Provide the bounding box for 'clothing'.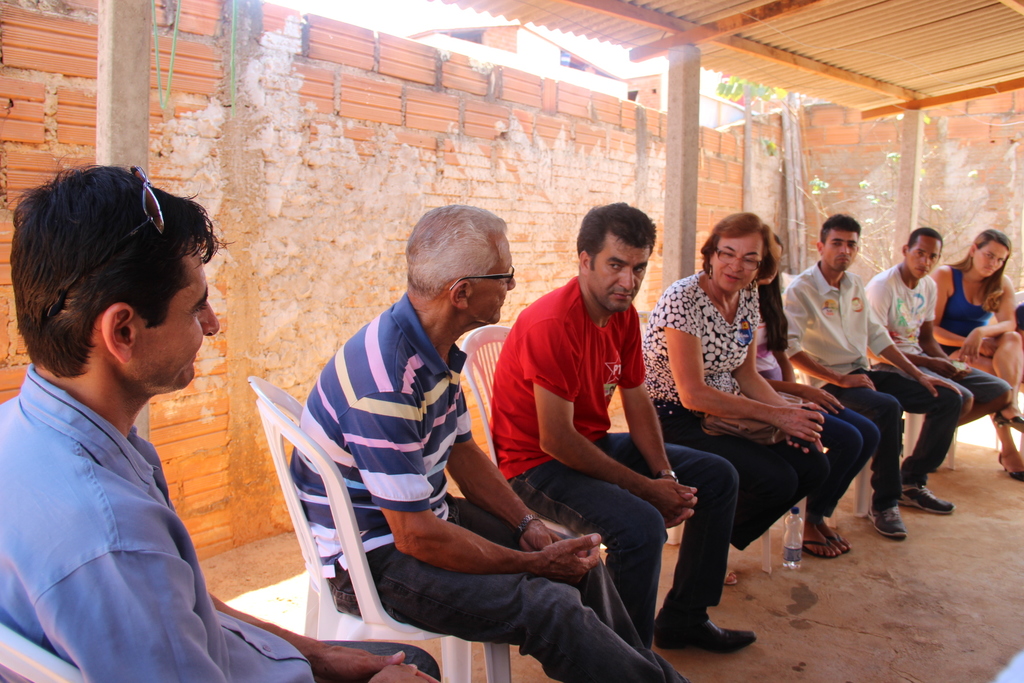
region(489, 272, 735, 652).
